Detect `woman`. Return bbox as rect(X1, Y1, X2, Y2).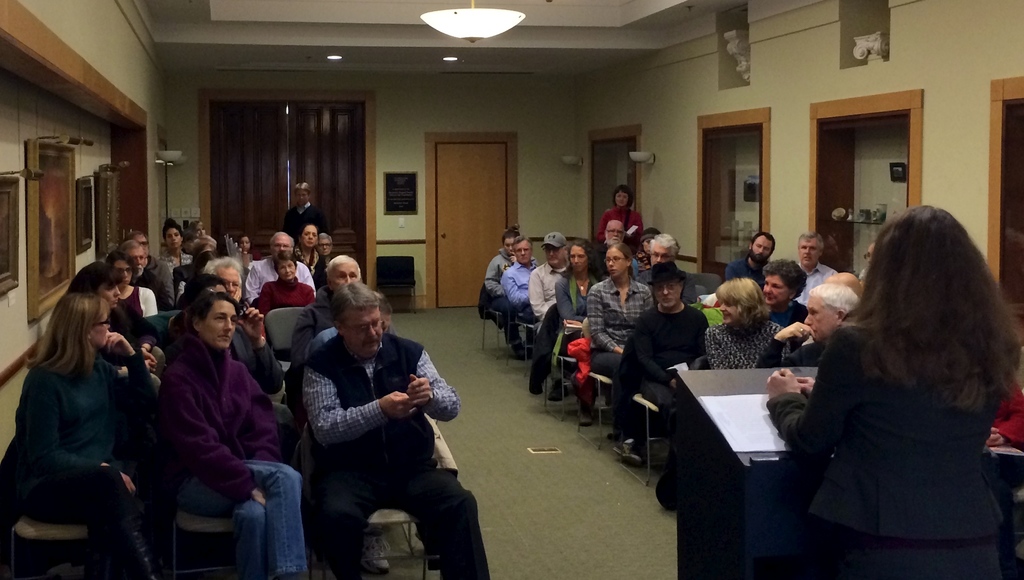
rect(10, 291, 168, 579).
